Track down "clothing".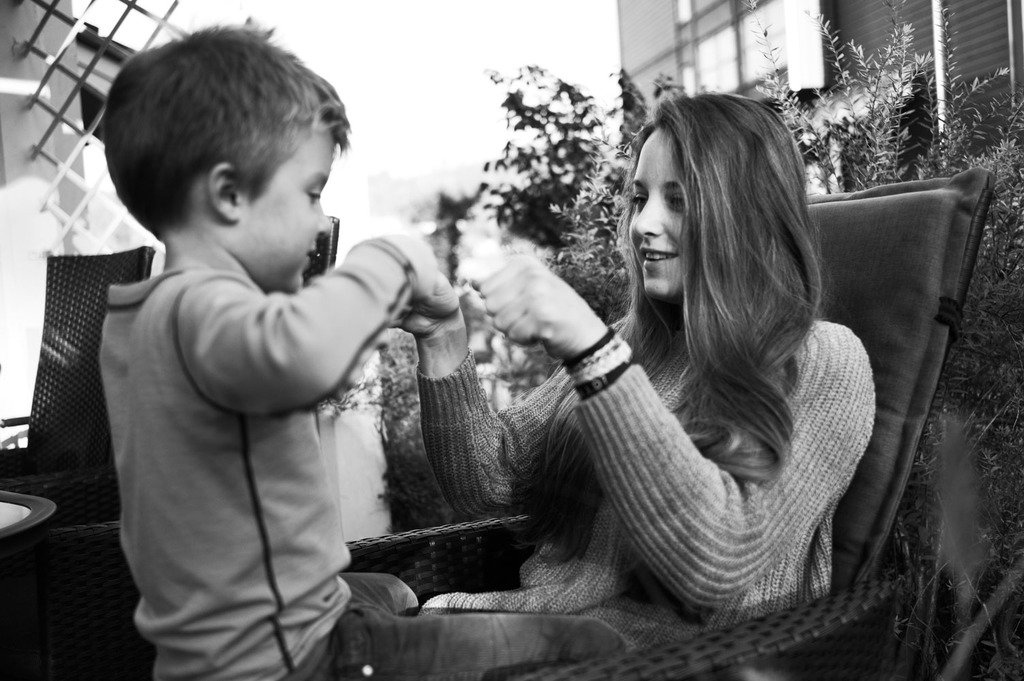
Tracked to <region>96, 237, 624, 680</region>.
